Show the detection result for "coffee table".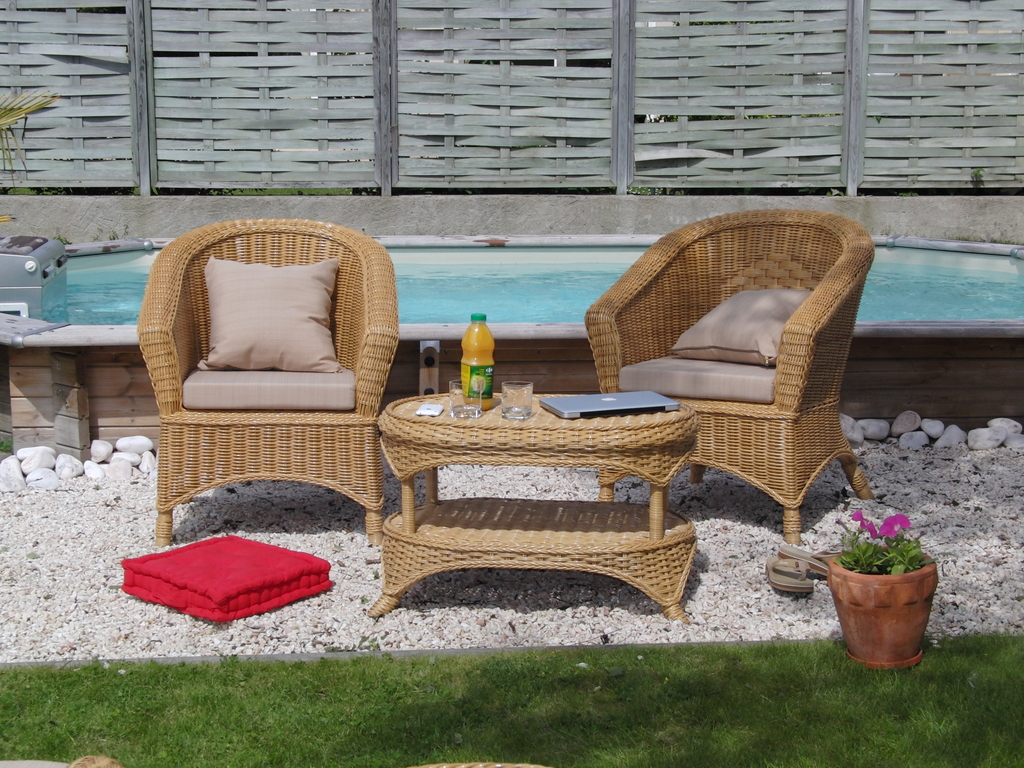
[x1=375, y1=396, x2=695, y2=532].
